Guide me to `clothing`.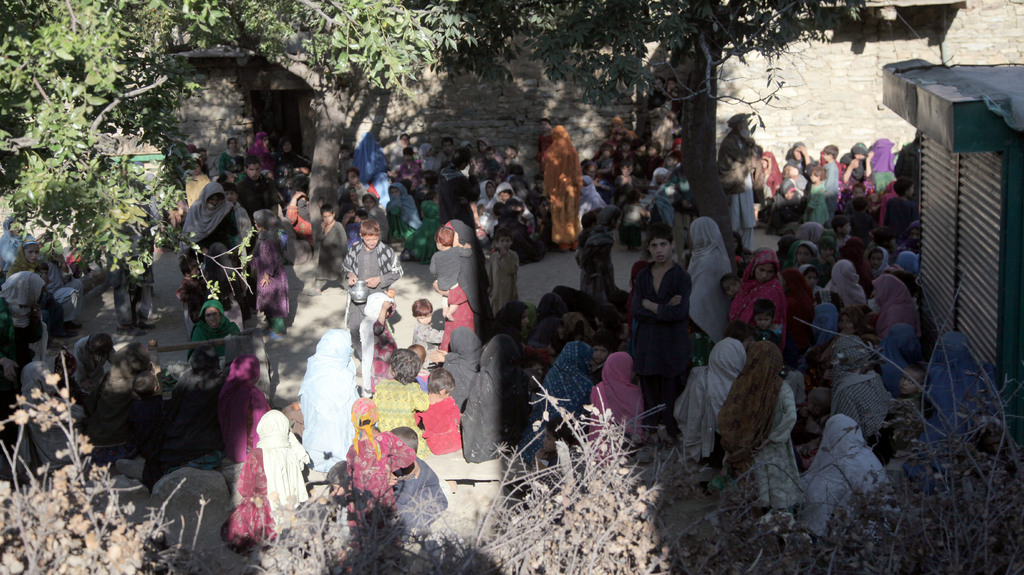
Guidance: rect(216, 353, 270, 460).
